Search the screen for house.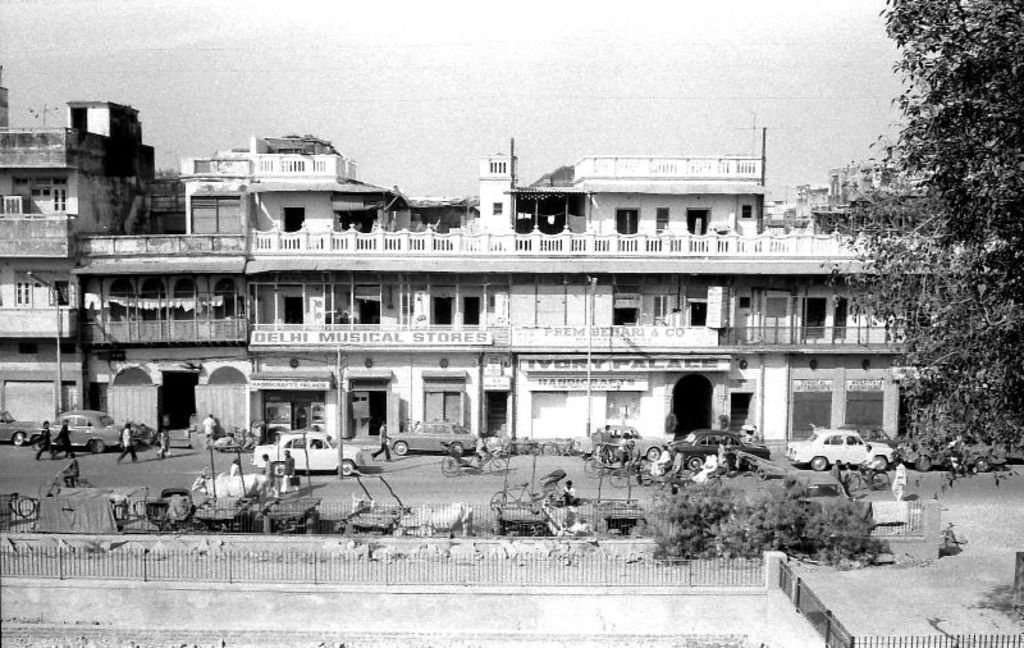
Found at bbox=[0, 105, 156, 443].
